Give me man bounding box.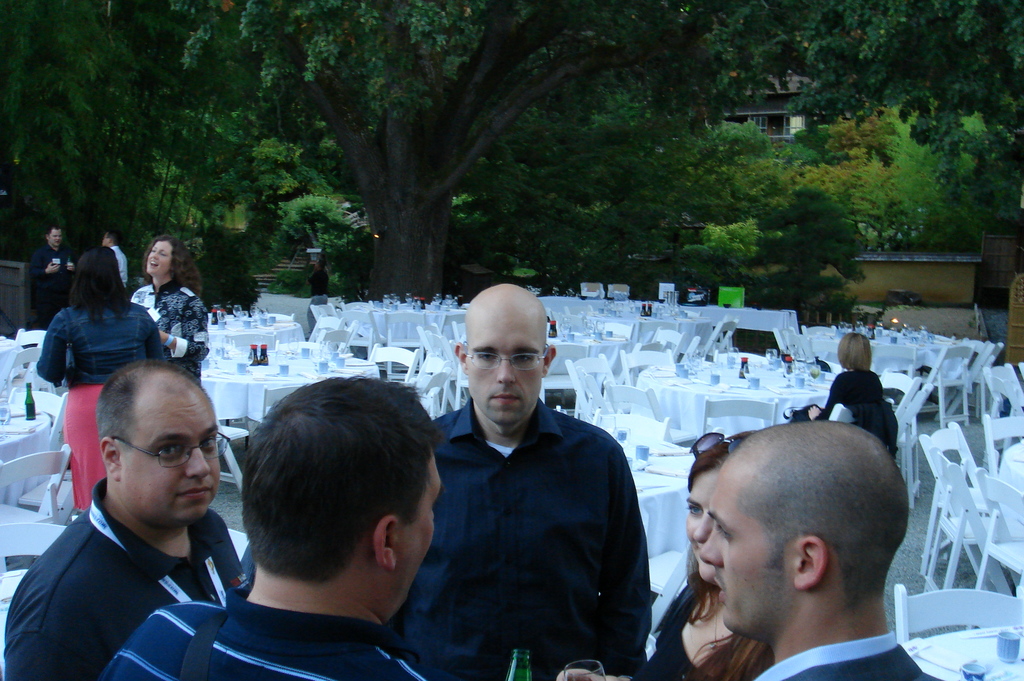
15, 407, 232, 669.
